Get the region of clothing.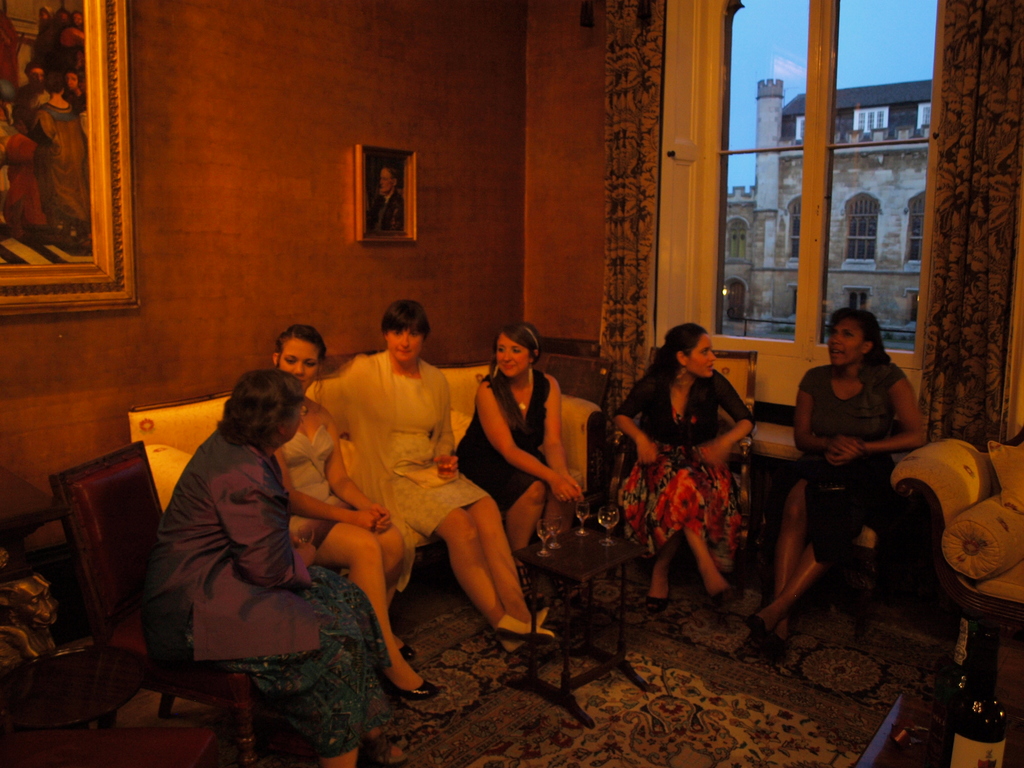
{"left": 451, "top": 361, "right": 554, "bottom": 515}.
